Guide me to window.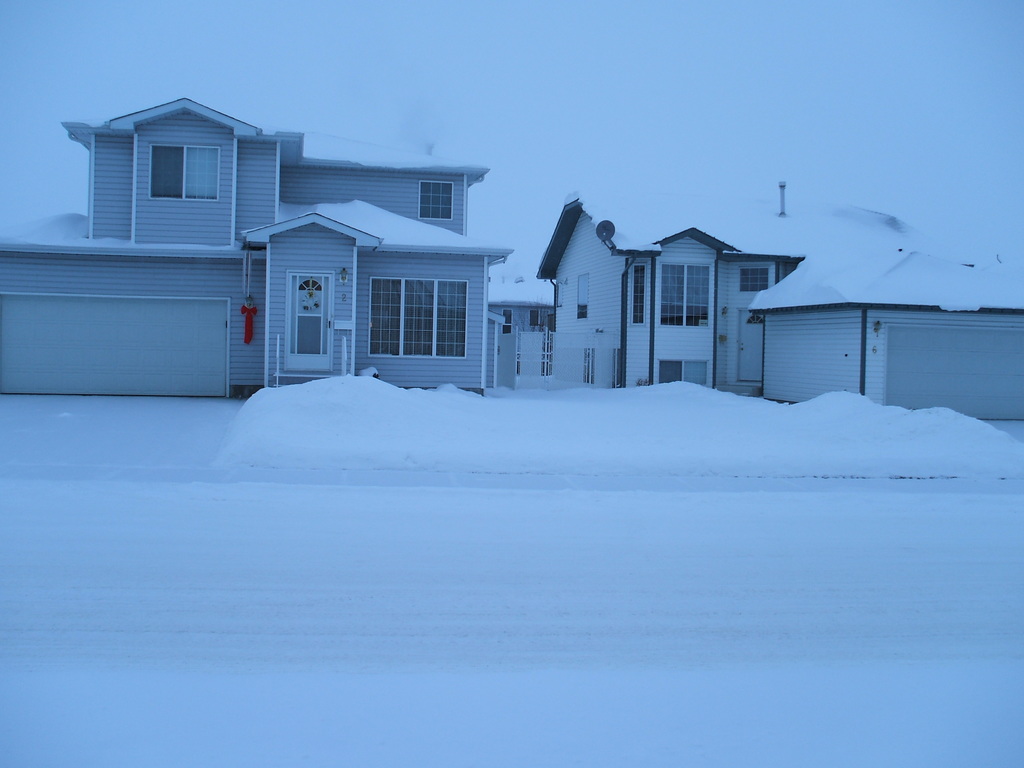
Guidance: [503, 308, 513, 331].
